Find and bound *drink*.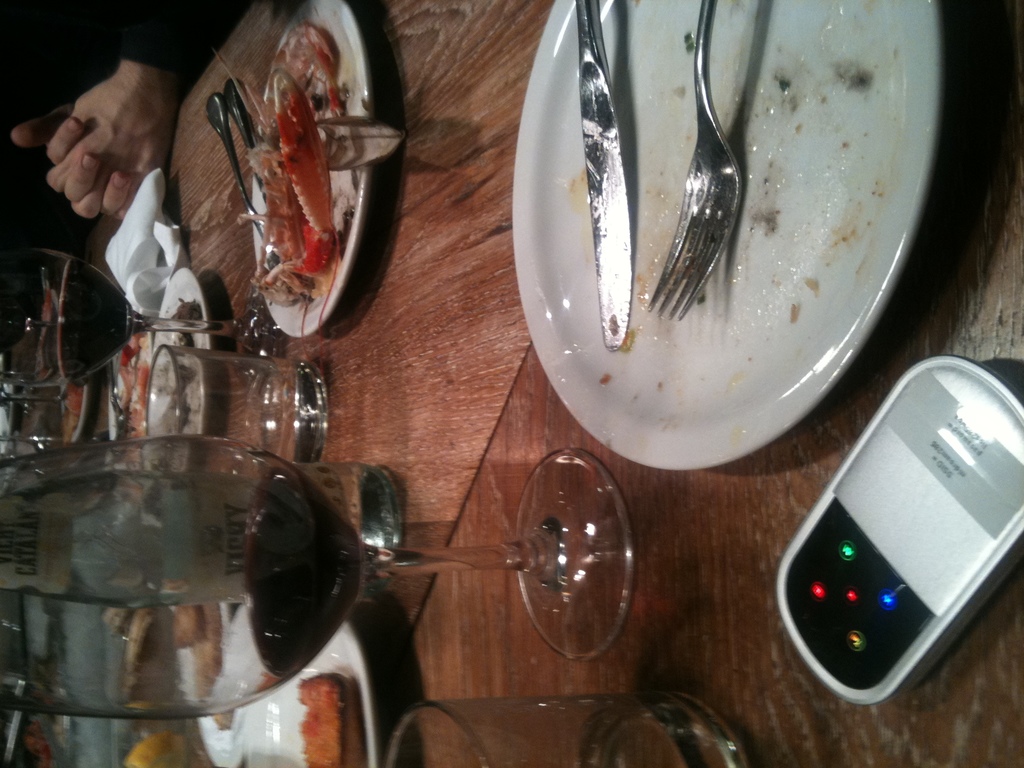
Bound: left=239, top=452, right=362, bottom=678.
